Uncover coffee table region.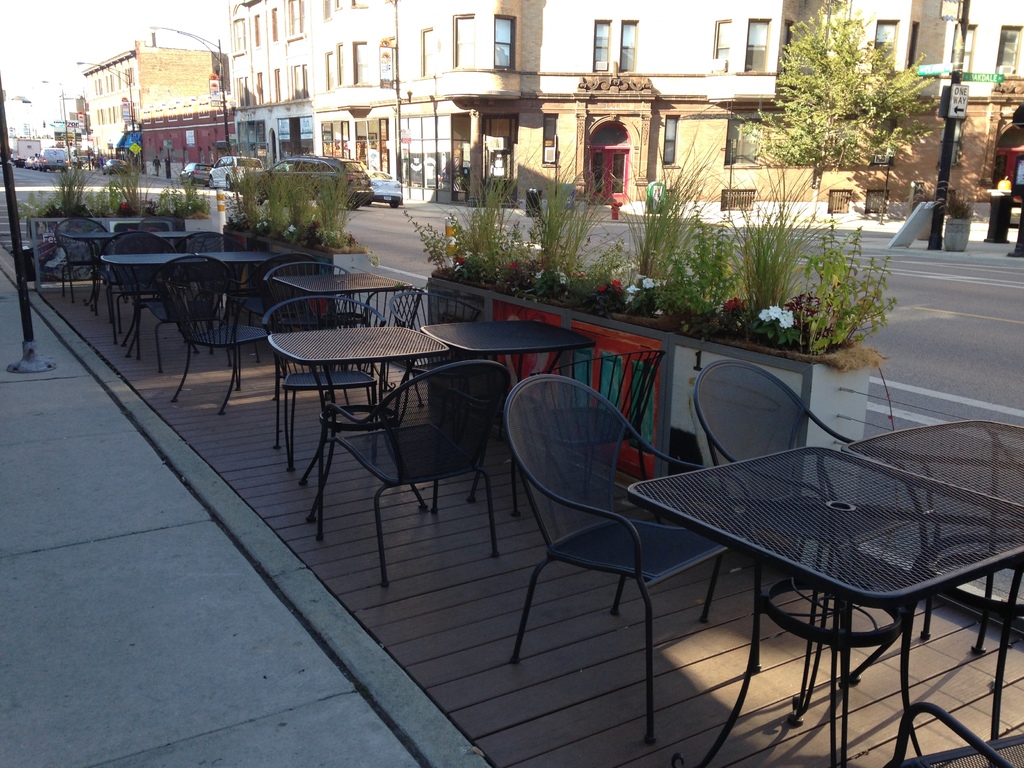
Uncovered: 101 254 282 359.
